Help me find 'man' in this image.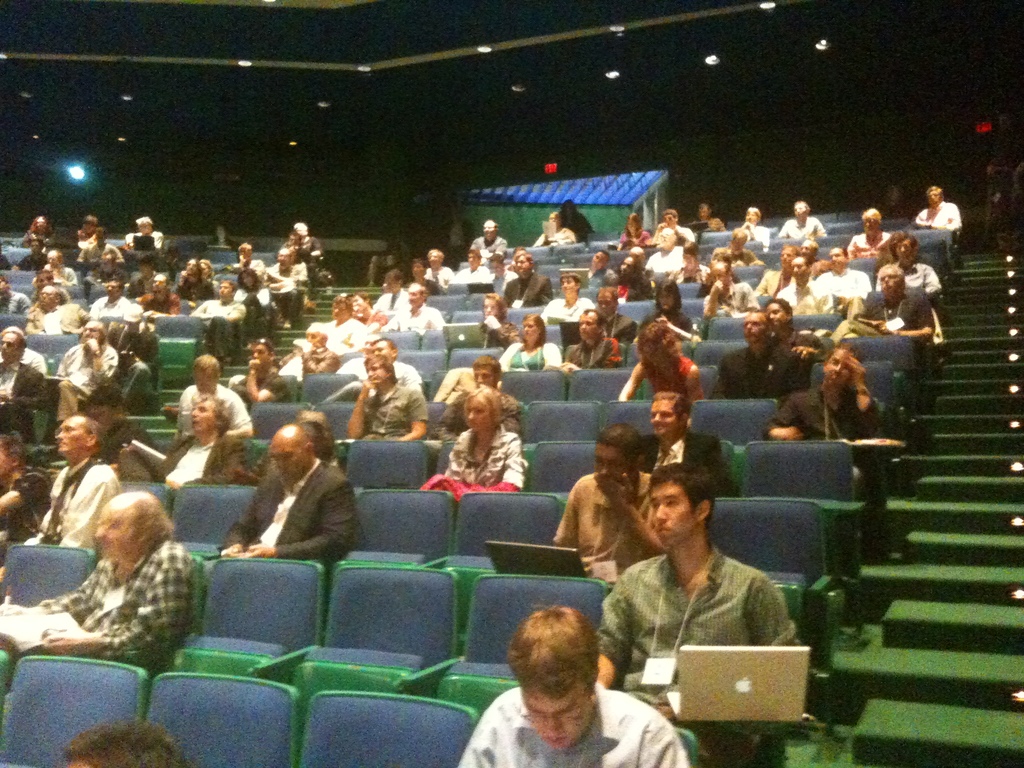
Found it: 391,267,457,337.
